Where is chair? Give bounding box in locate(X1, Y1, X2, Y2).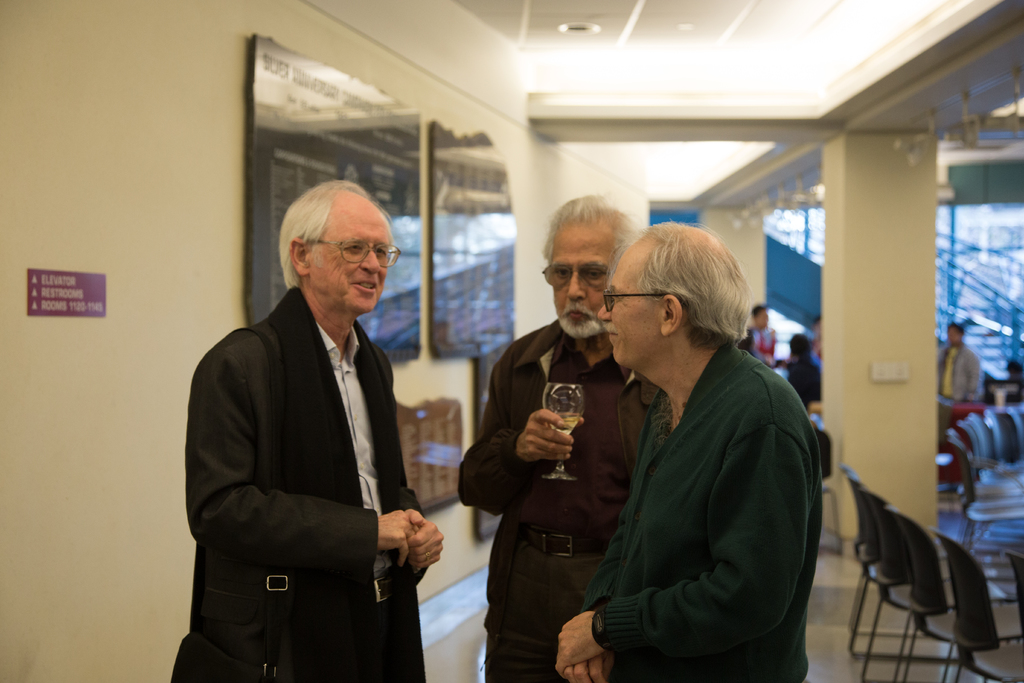
locate(845, 472, 960, 662).
